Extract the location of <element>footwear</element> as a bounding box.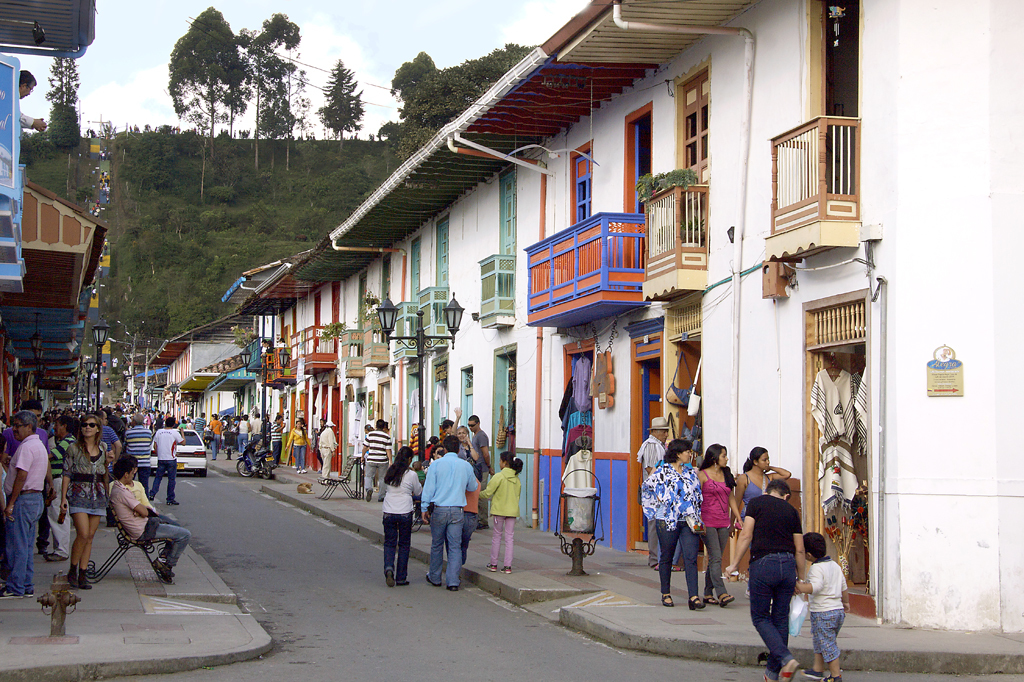
select_region(397, 581, 413, 588).
